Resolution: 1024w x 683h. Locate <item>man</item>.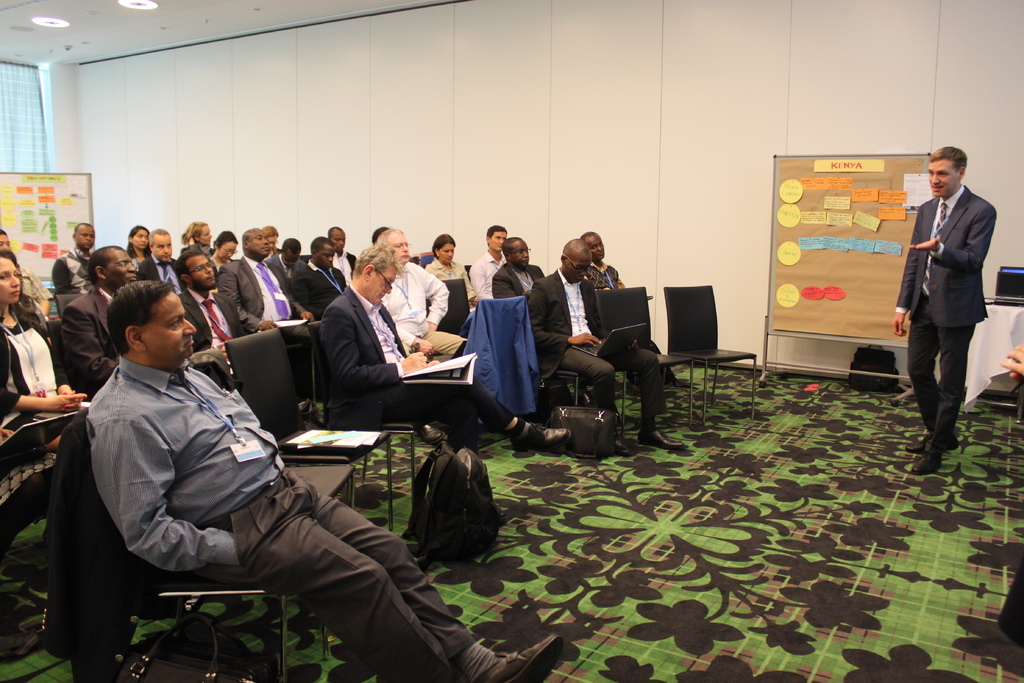
900, 138, 1005, 466.
